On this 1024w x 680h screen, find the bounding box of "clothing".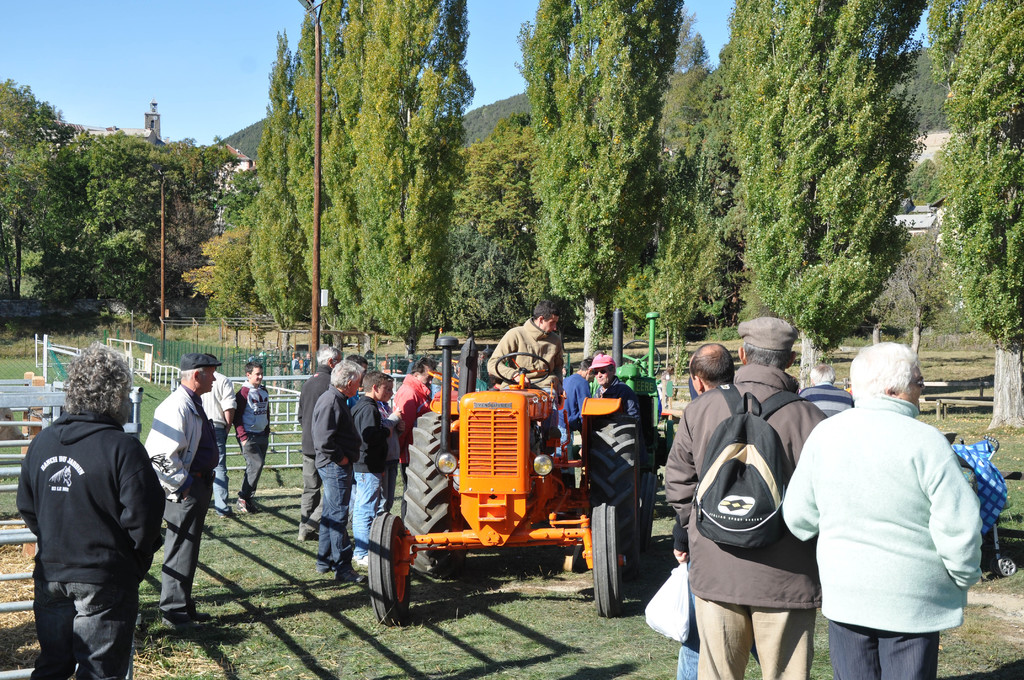
Bounding box: Rect(799, 382, 850, 418).
